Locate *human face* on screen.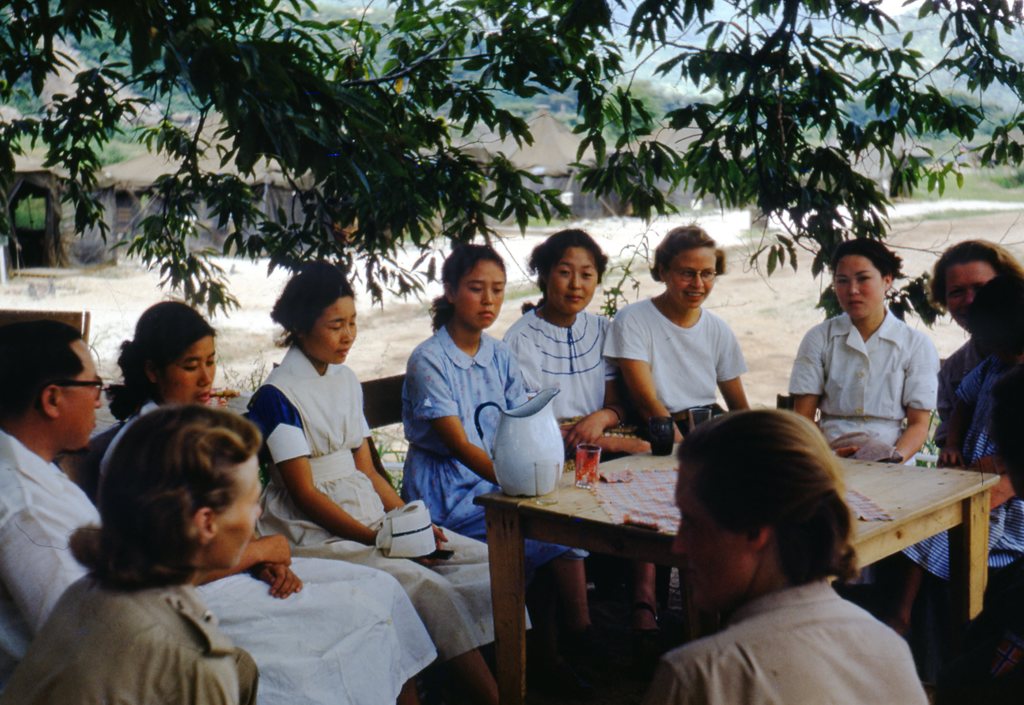
On screen at [546,250,597,313].
